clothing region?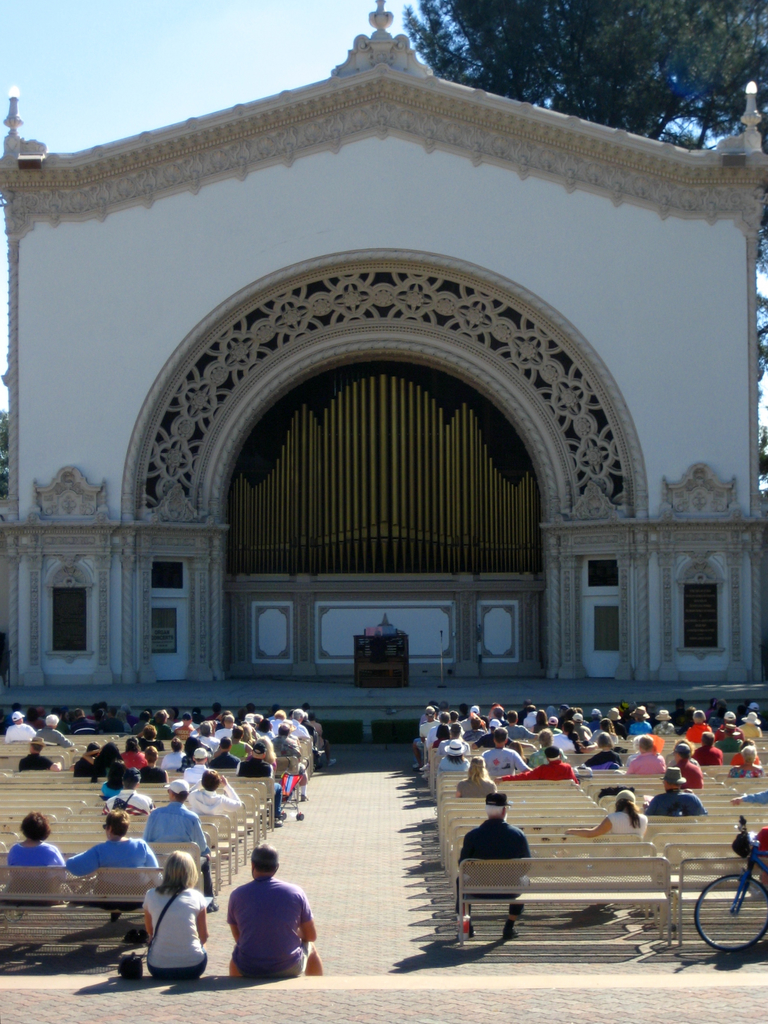
(19,748,54,769)
